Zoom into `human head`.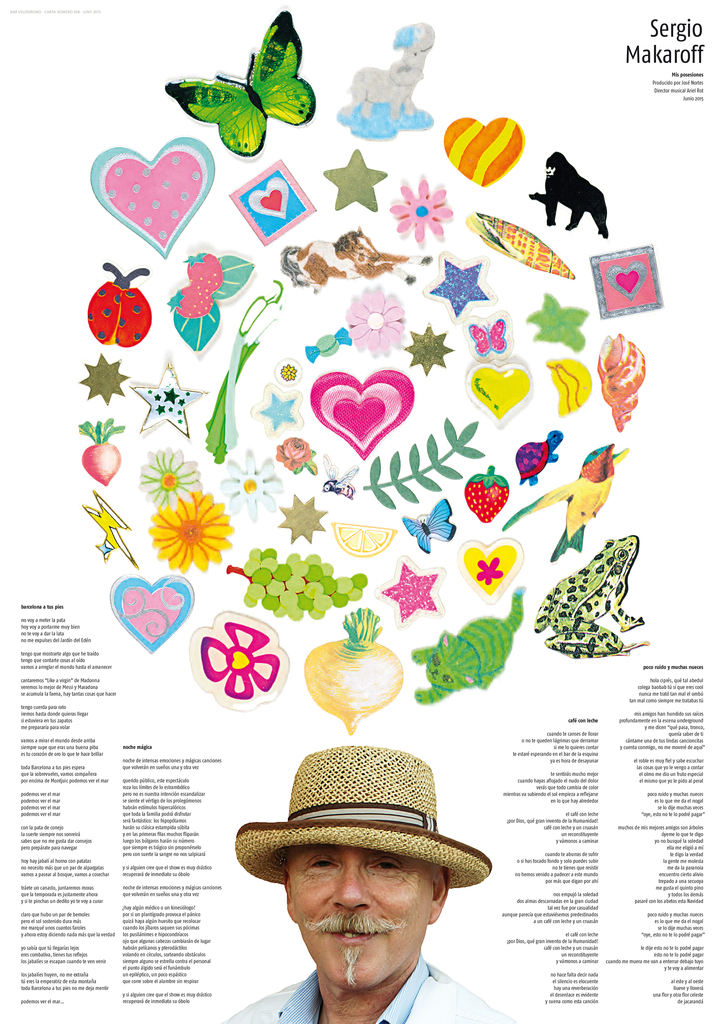
Zoom target: <region>286, 841, 451, 1005</region>.
